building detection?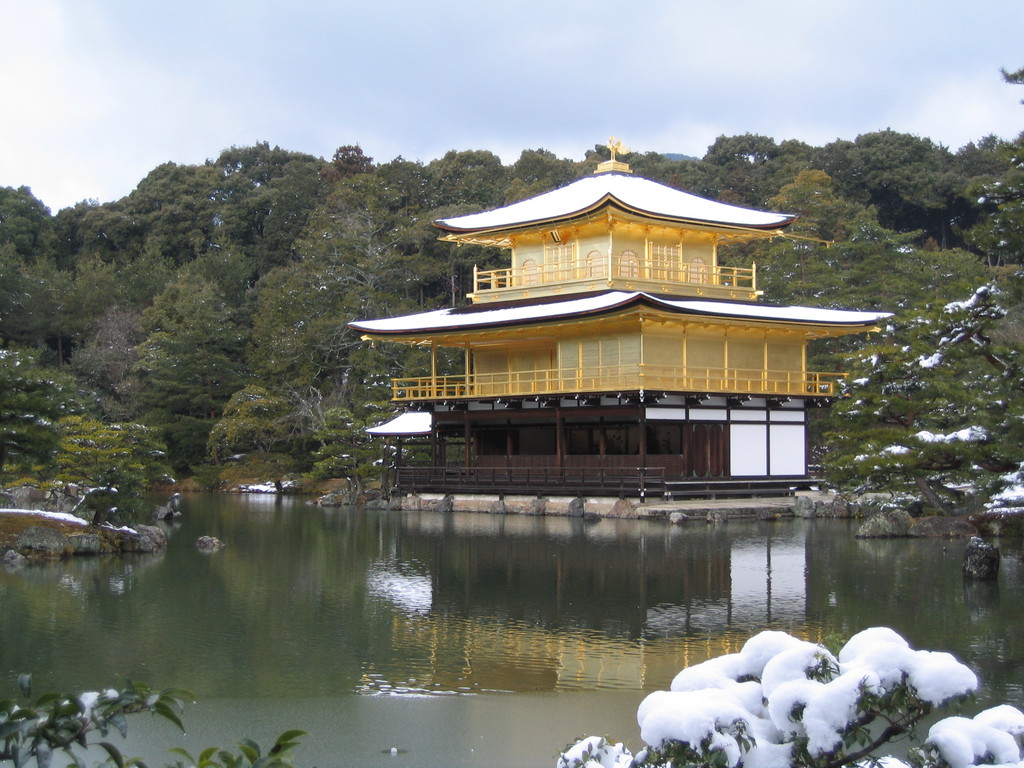
select_region(347, 135, 893, 502)
